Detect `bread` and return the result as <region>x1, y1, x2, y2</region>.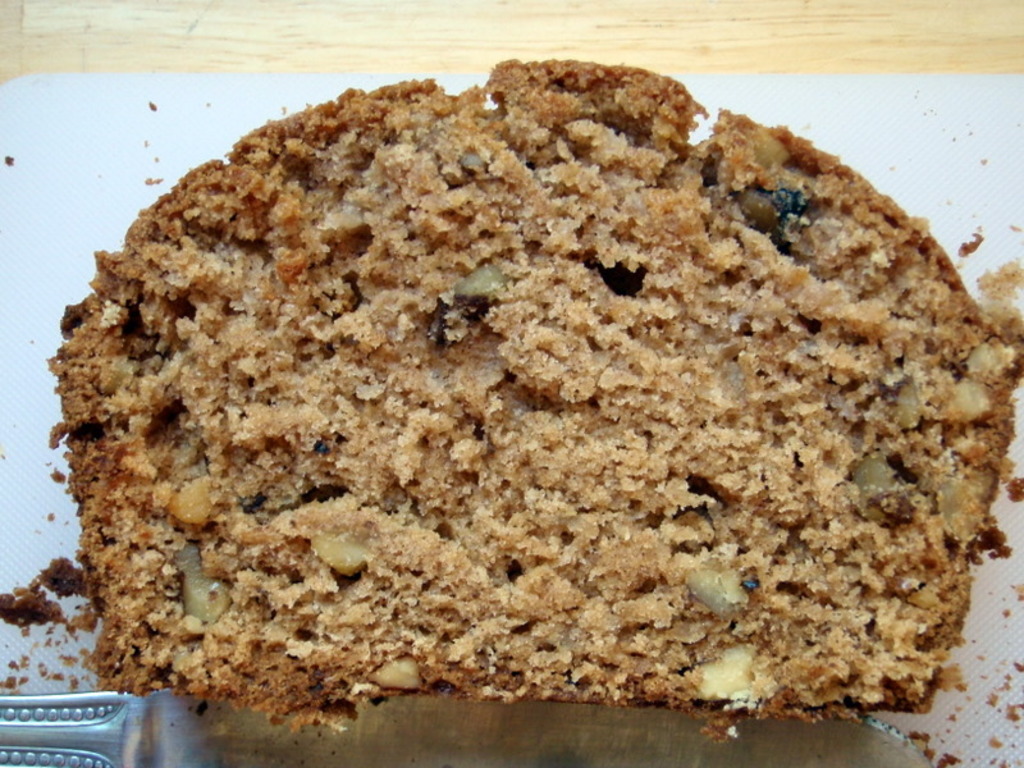
<region>55, 68, 998, 753</region>.
